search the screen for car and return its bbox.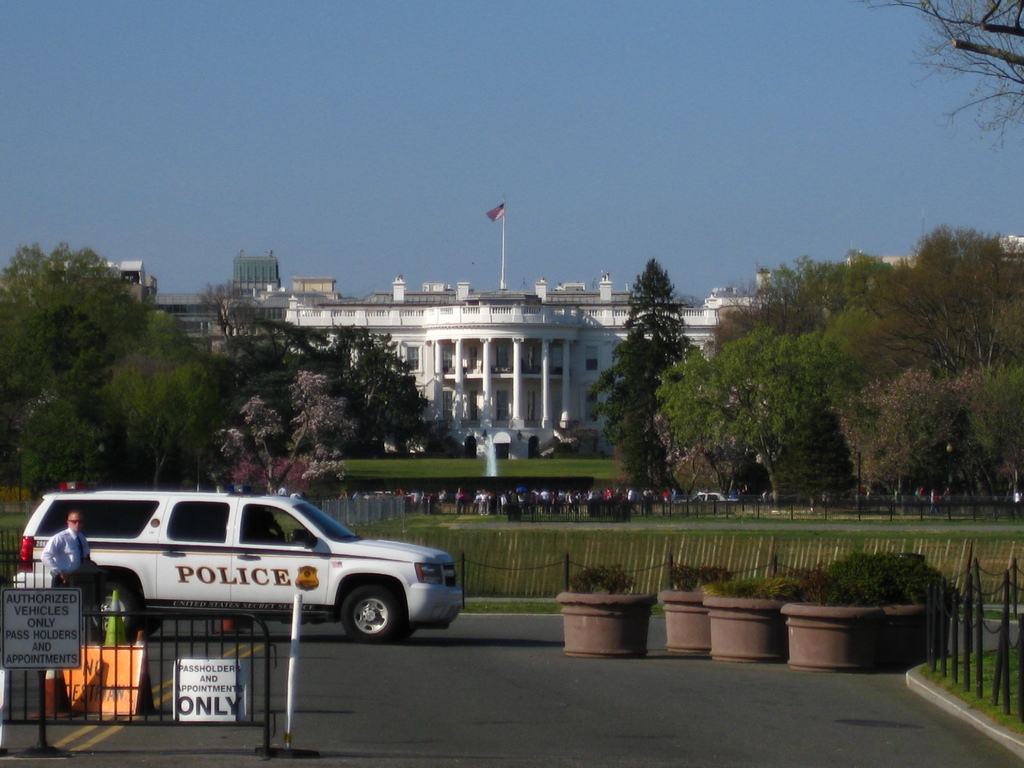
Found: x1=680, y1=490, x2=735, y2=506.
